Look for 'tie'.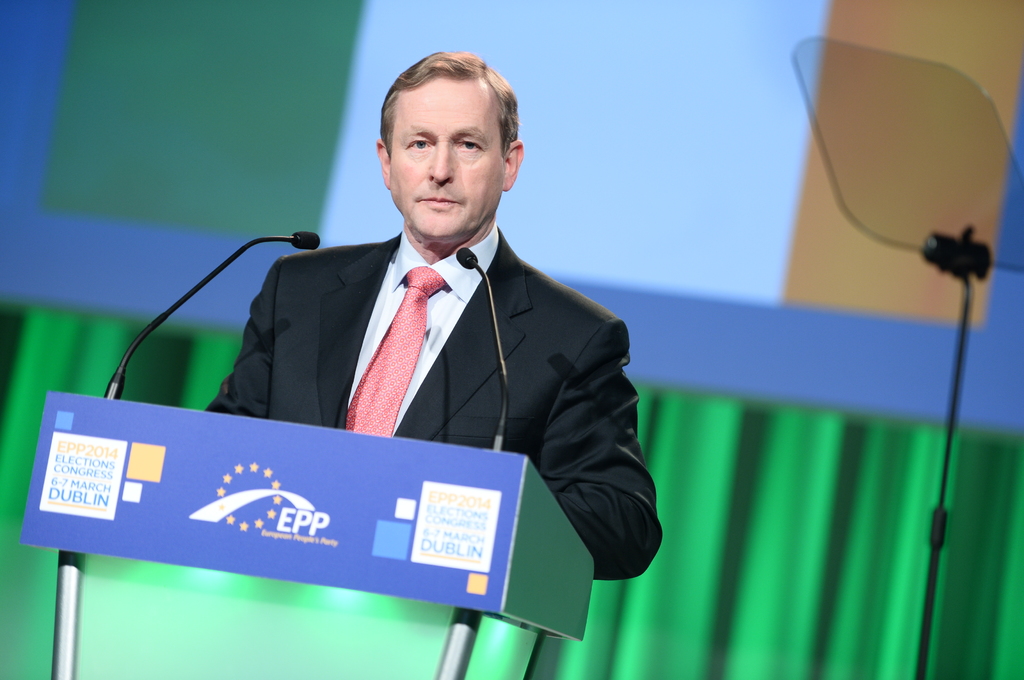
Found: {"left": 339, "top": 267, "right": 444, "bottom": 437}.
